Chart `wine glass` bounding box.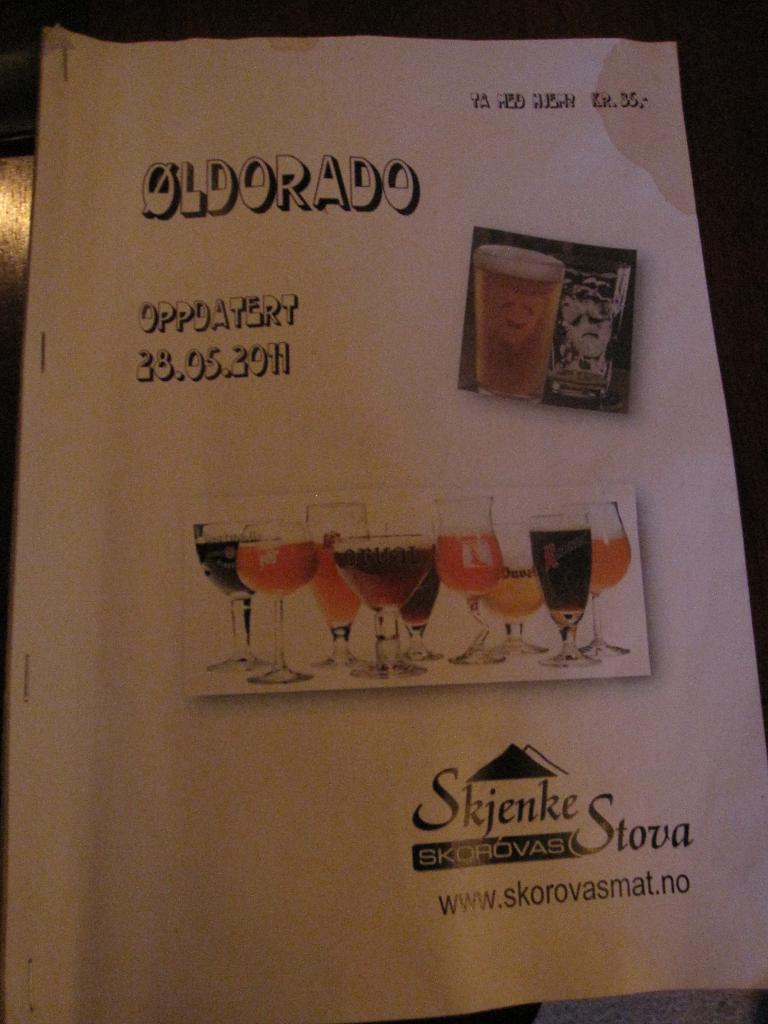
Charted: <box>387,557,445,662</box>.
